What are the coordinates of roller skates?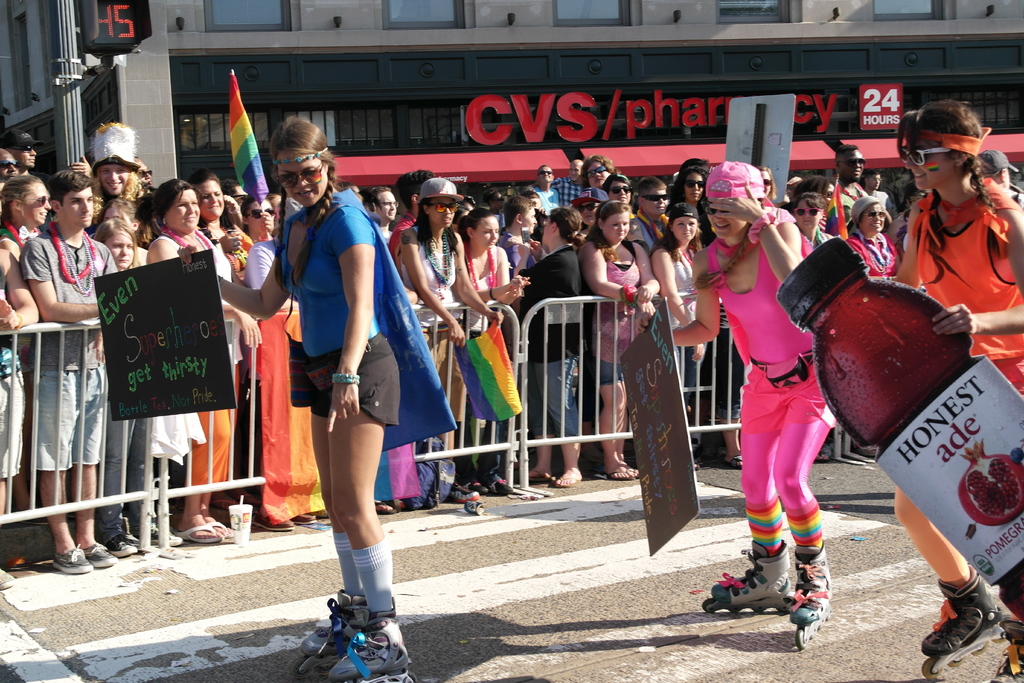
x1=326, y1=600, x2=418, y2=682.
